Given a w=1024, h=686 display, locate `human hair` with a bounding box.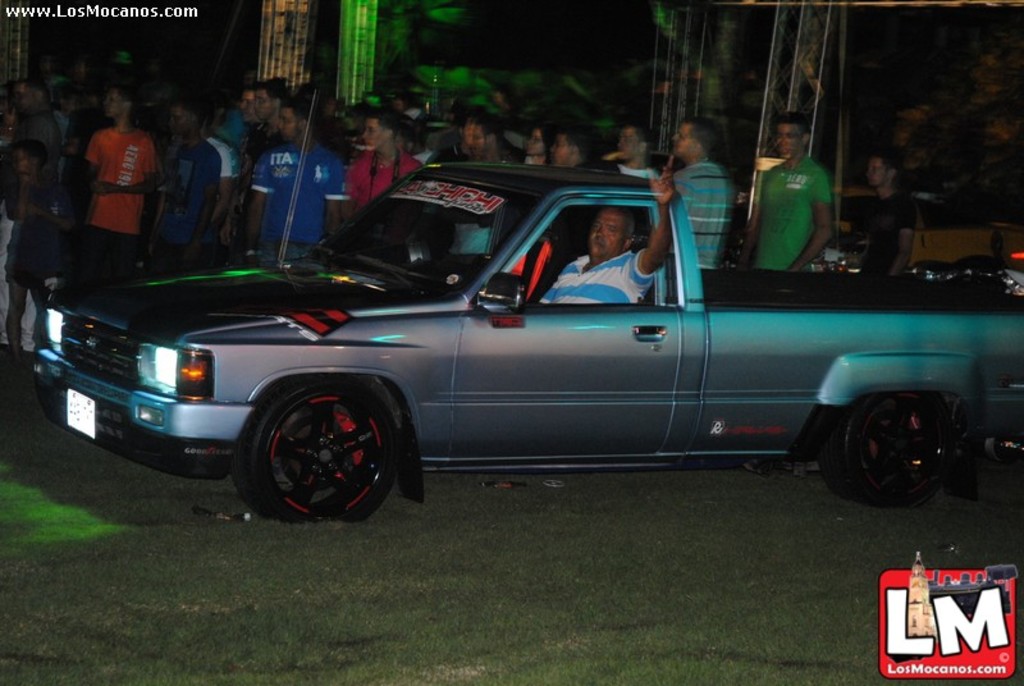
Located: bbox=[253, 76, 289, 96].
